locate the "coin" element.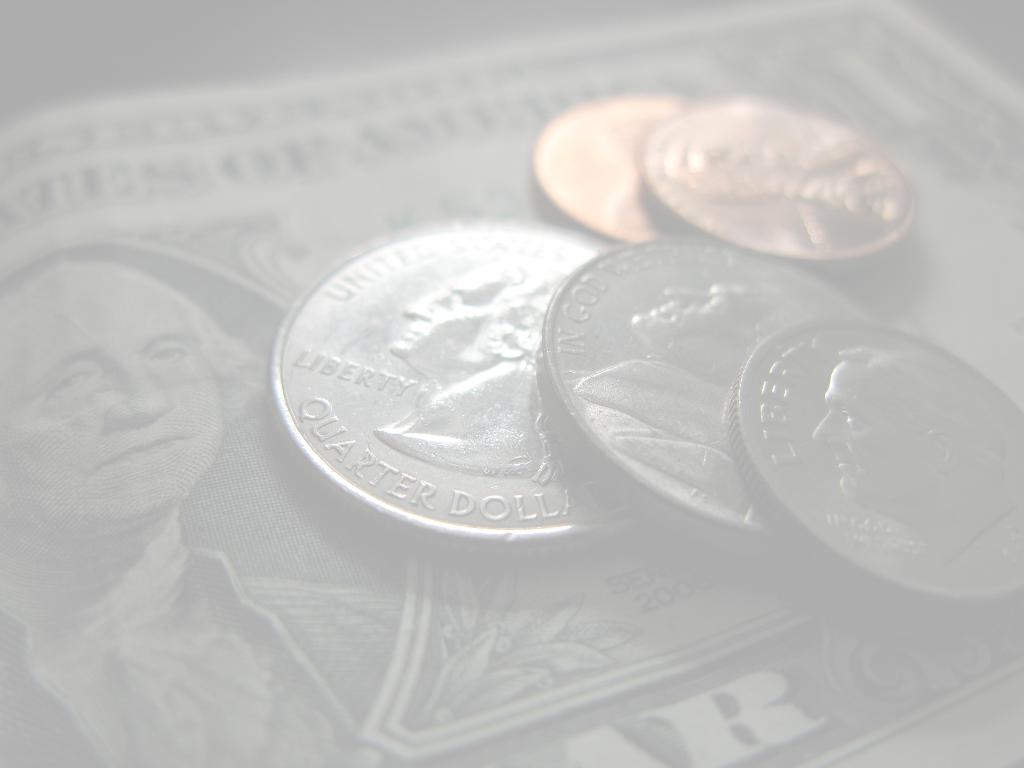
Element bbox: Rect(260, 209, 649, 545).
